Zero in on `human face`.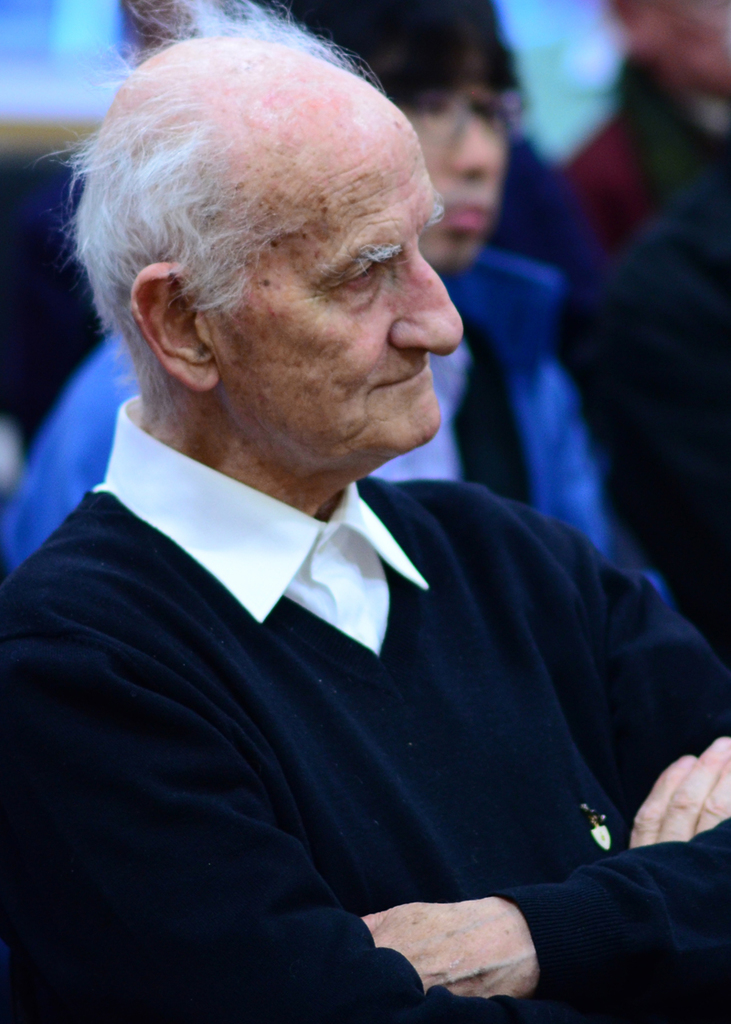
Zeroed in: box(406, 91, 515, 254).
